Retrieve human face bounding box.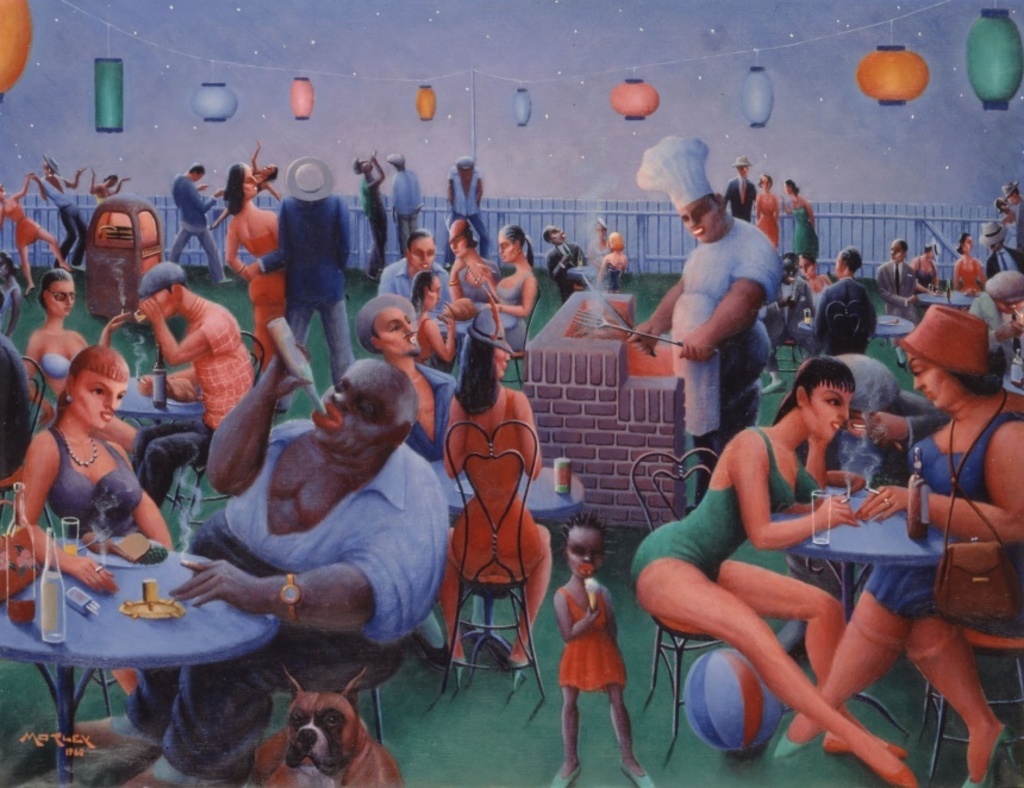
Bounding box: <bbox>800, 258, 817, 281</bbox>.
